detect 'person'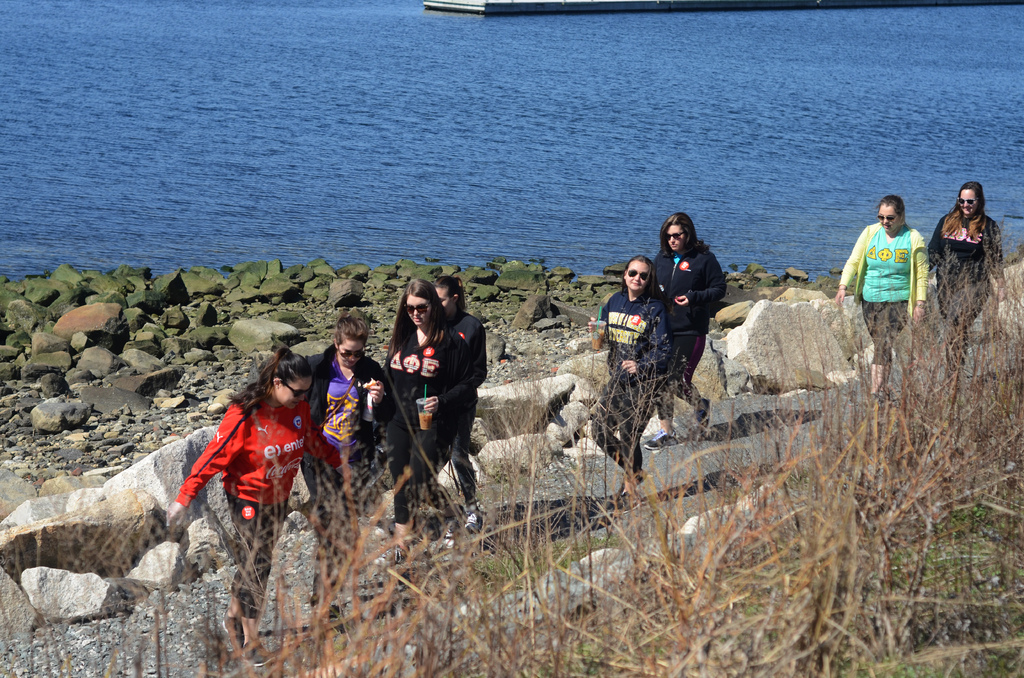
[435,281,486,381]
